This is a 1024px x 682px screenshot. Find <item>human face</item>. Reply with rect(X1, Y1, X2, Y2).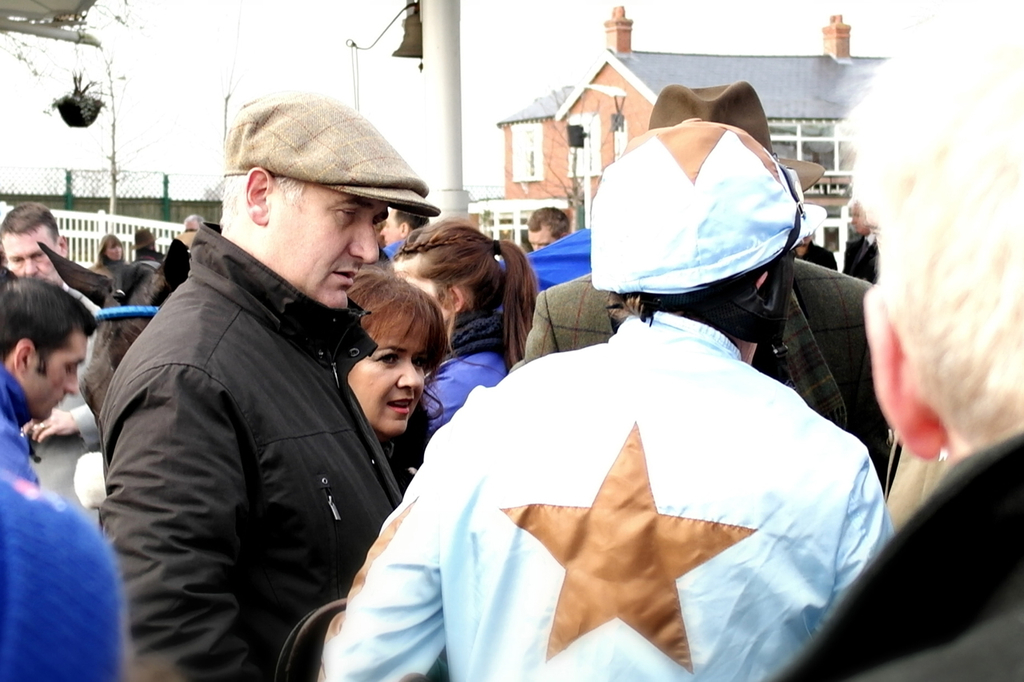
rect(0, 225, 56, 278).
